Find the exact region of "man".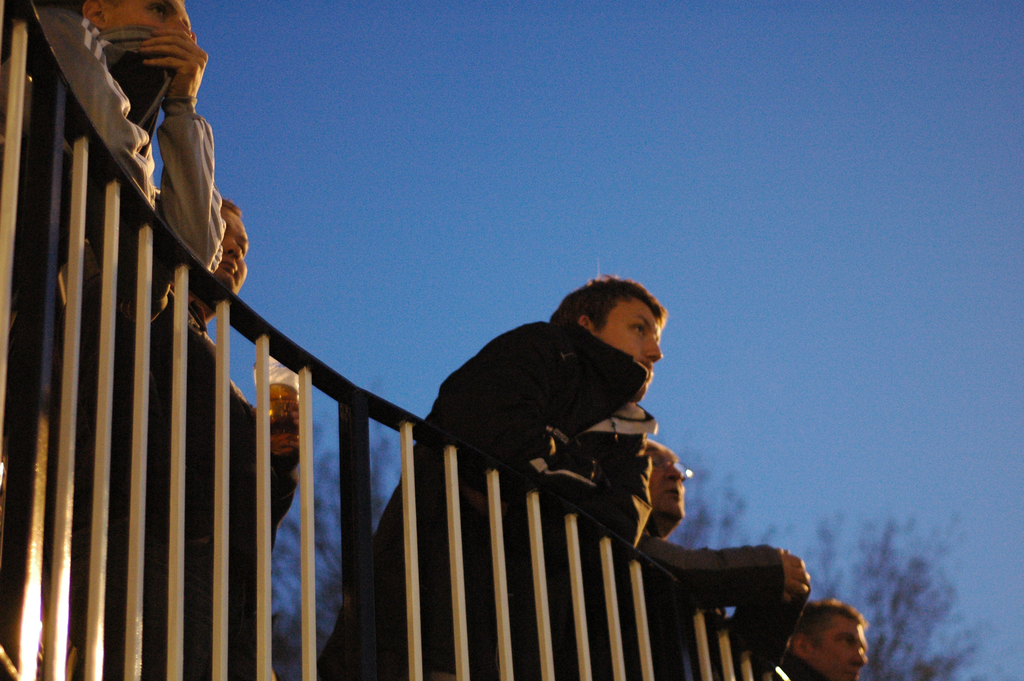
Exact region: 159, 198, 305, 680.
